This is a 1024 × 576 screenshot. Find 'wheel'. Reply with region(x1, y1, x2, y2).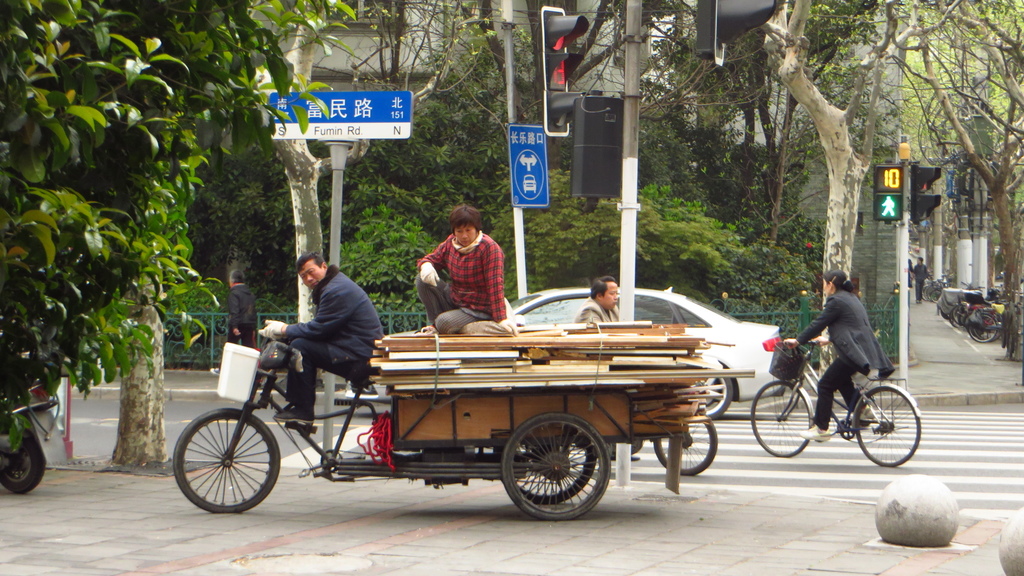
region(687, 366, 739, 423).
